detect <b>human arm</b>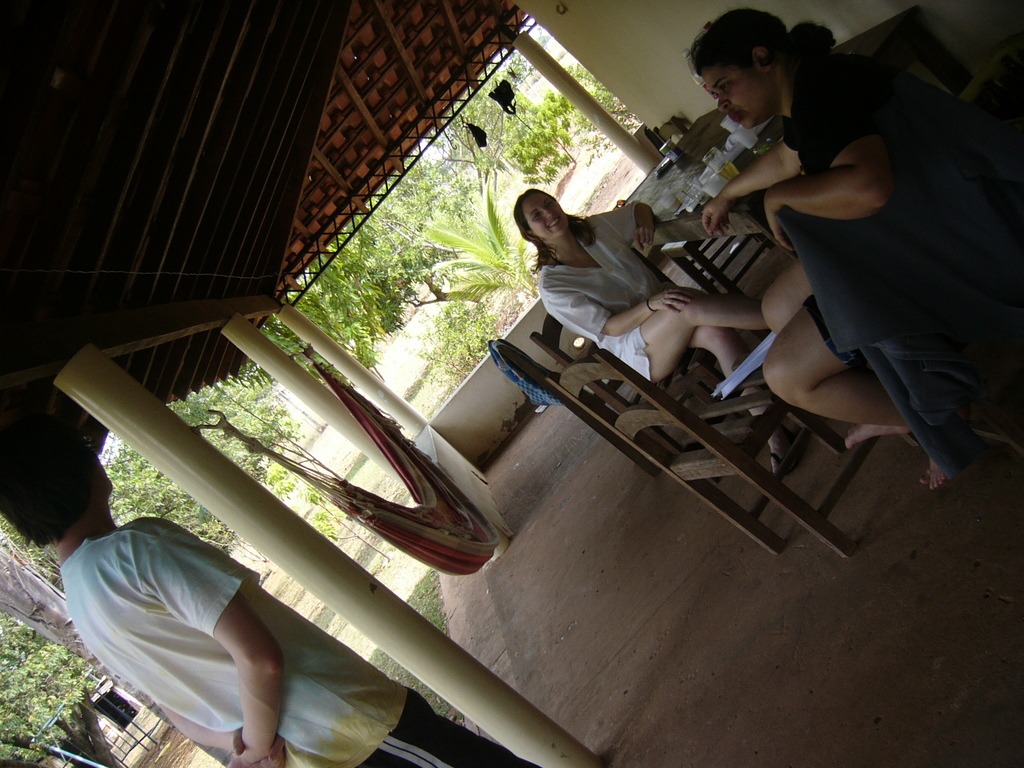
bbox=[134, 511, 286, 767]
